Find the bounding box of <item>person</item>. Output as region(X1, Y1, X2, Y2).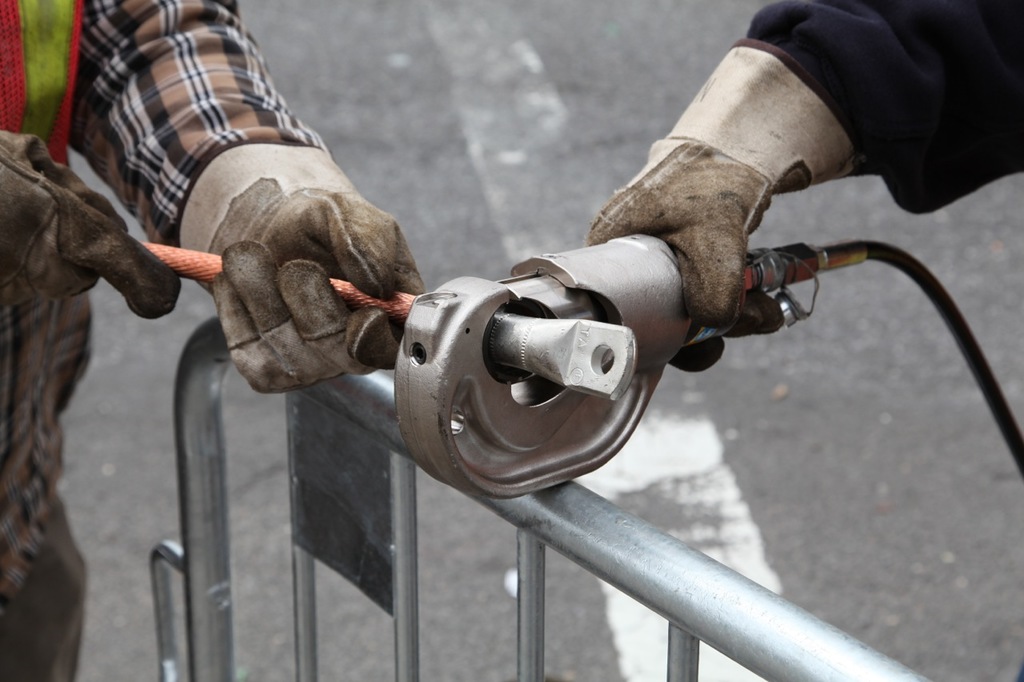
region(0, 6, 429, 679).
